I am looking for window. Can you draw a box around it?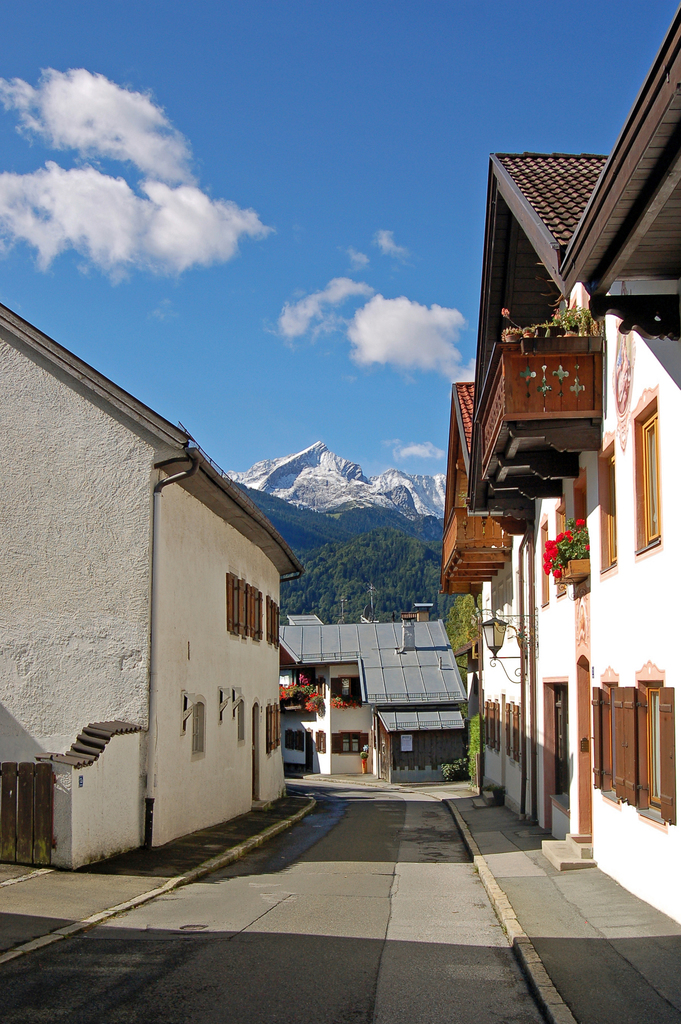
Sure, the bounding box is (295,726,302,753).
